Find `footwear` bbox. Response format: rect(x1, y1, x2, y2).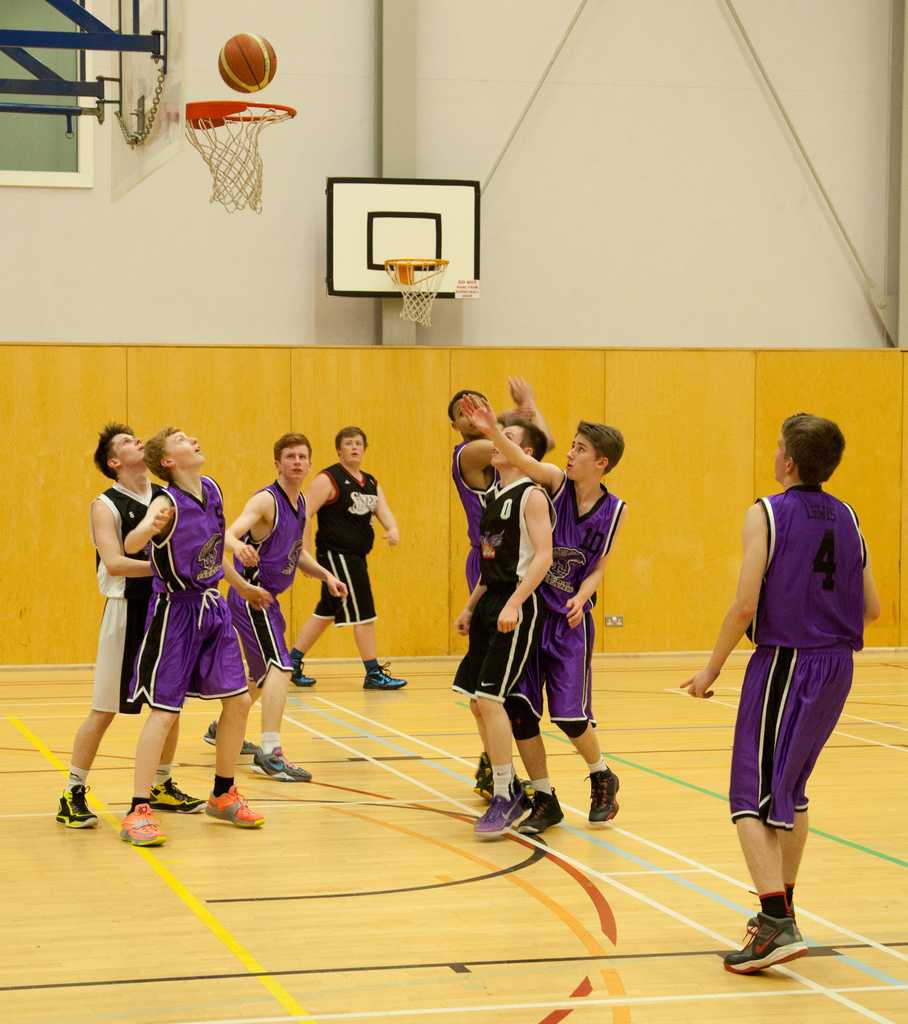
rect(474, 774, 494, 800).
